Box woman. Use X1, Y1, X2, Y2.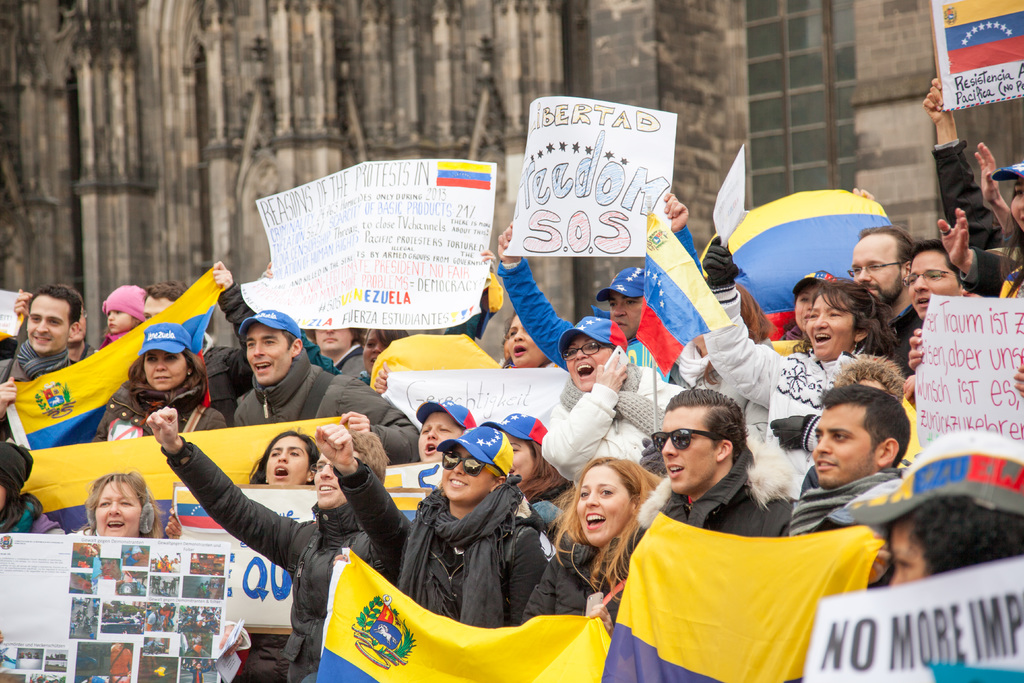
401, 425, 563, 631.
